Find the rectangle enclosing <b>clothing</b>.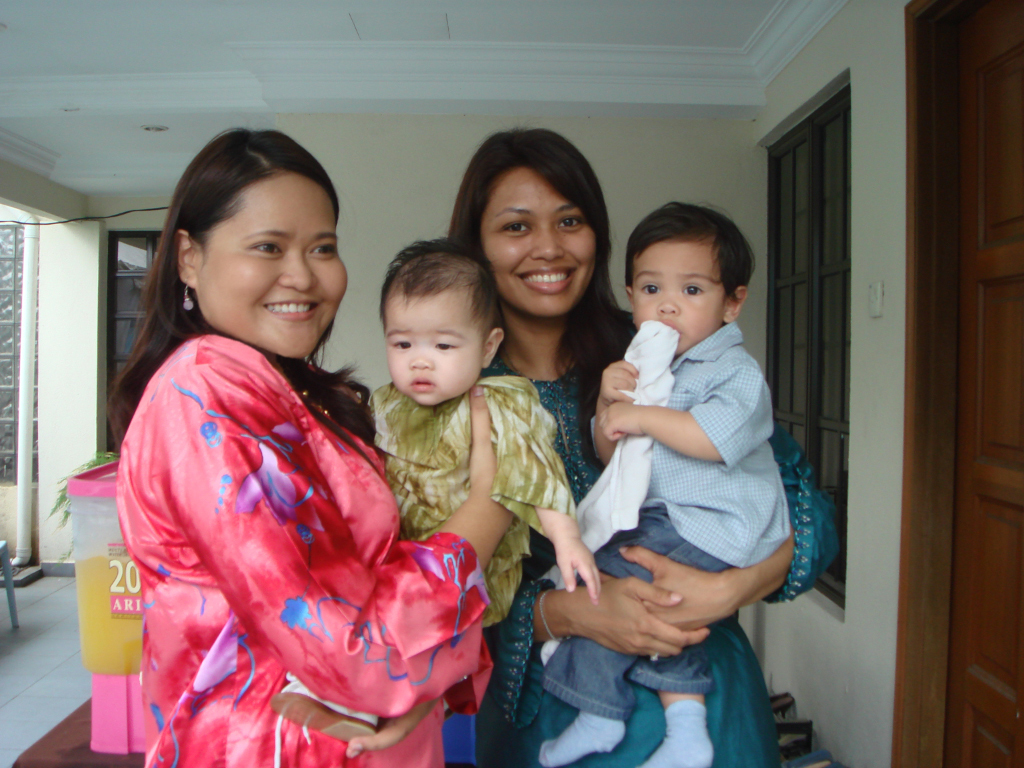
pyautogui.locateOnScreen(526, 328, 800, 731).
